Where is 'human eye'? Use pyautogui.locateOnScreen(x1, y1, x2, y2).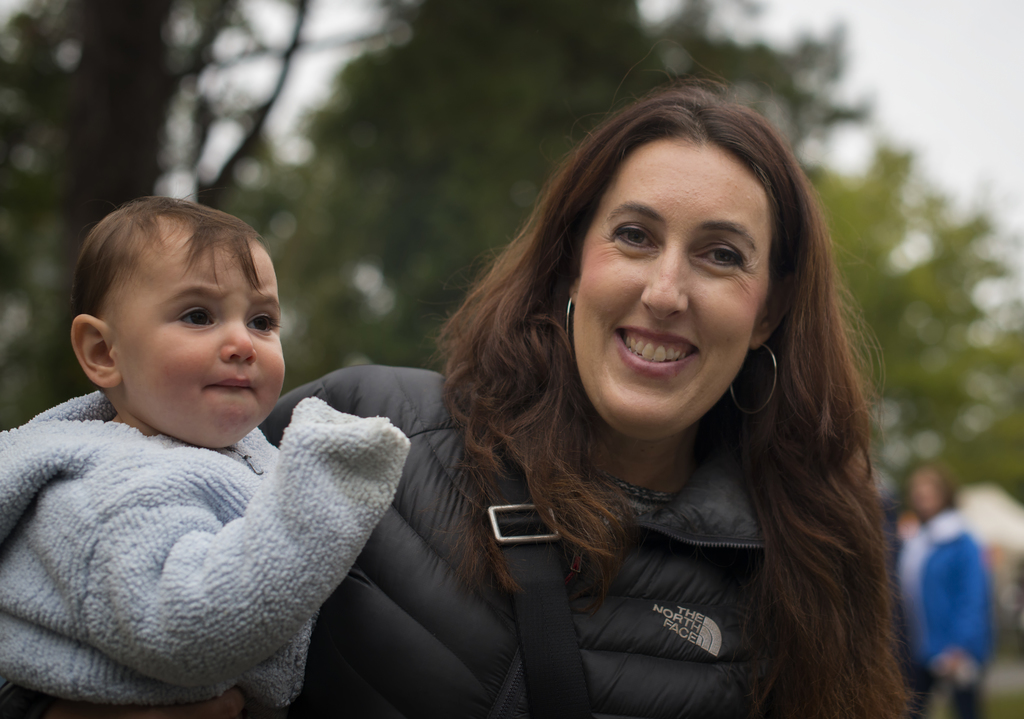
pyautogui.locateOnScreen(690, 238, 744, 276).
